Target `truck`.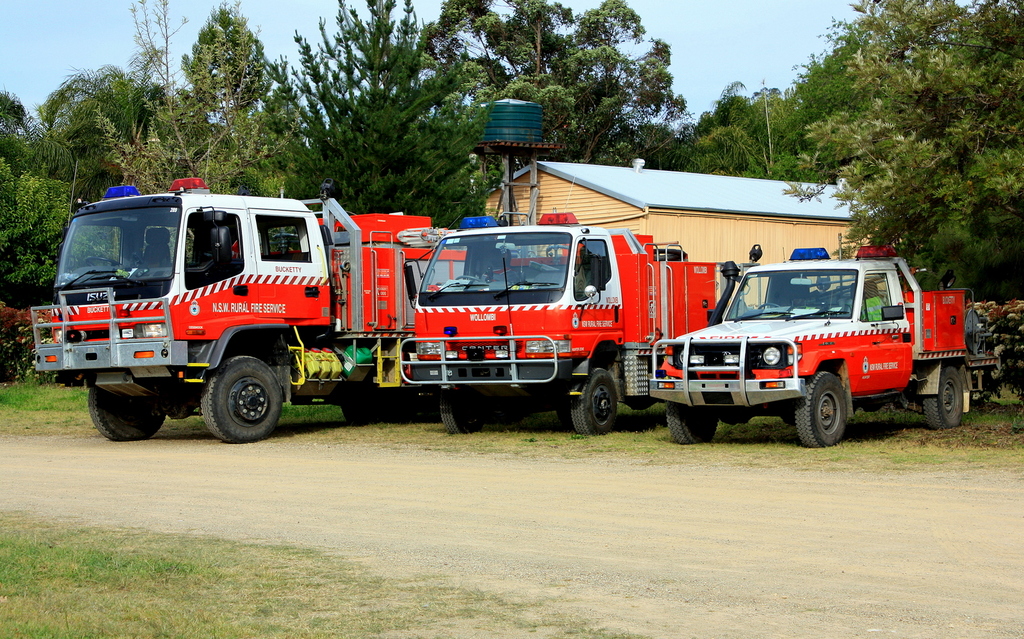
Target region: (x1=397, y1=171, x2=764, y2=436).
